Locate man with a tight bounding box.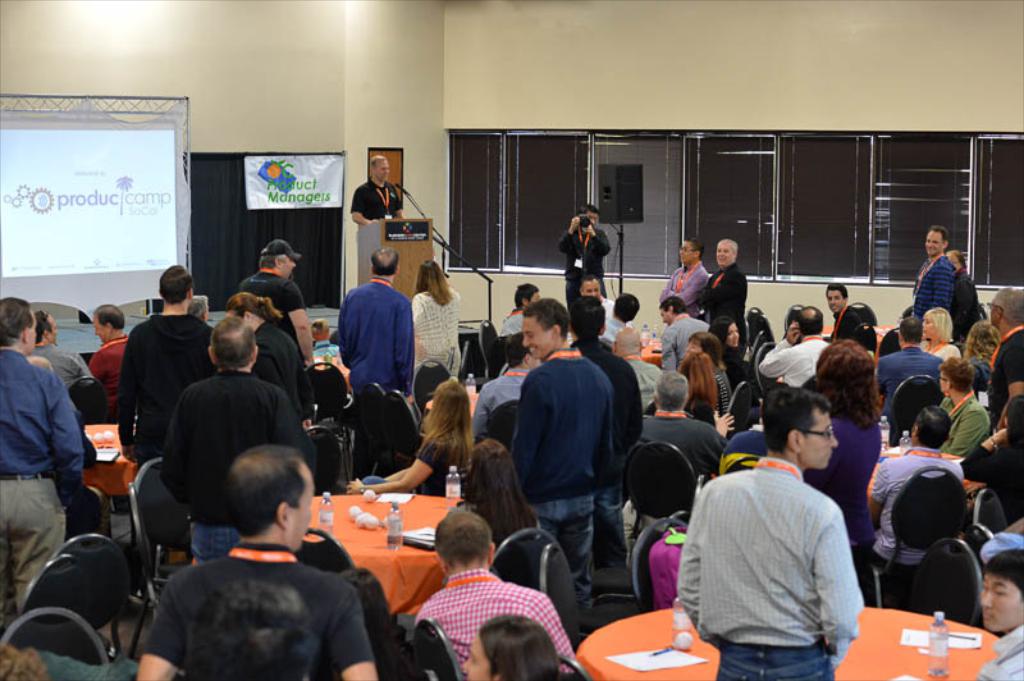
crop(692, 237, 753, 370).
